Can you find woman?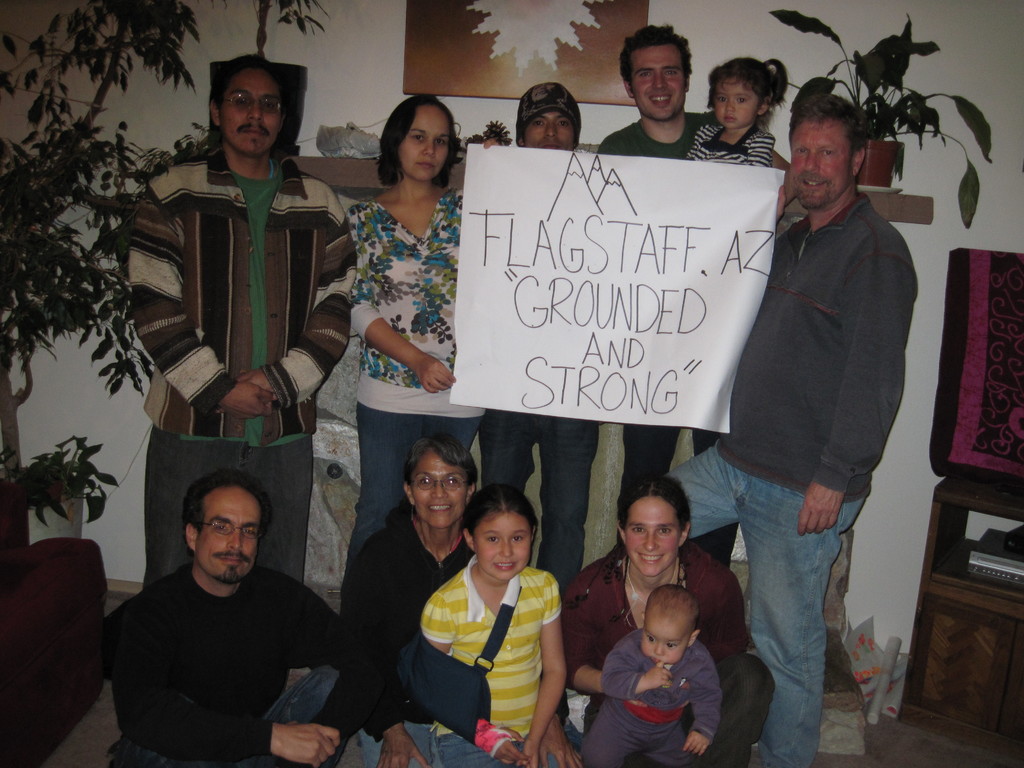
Yes, bounding box: detection(559, 479, 776, 767).
